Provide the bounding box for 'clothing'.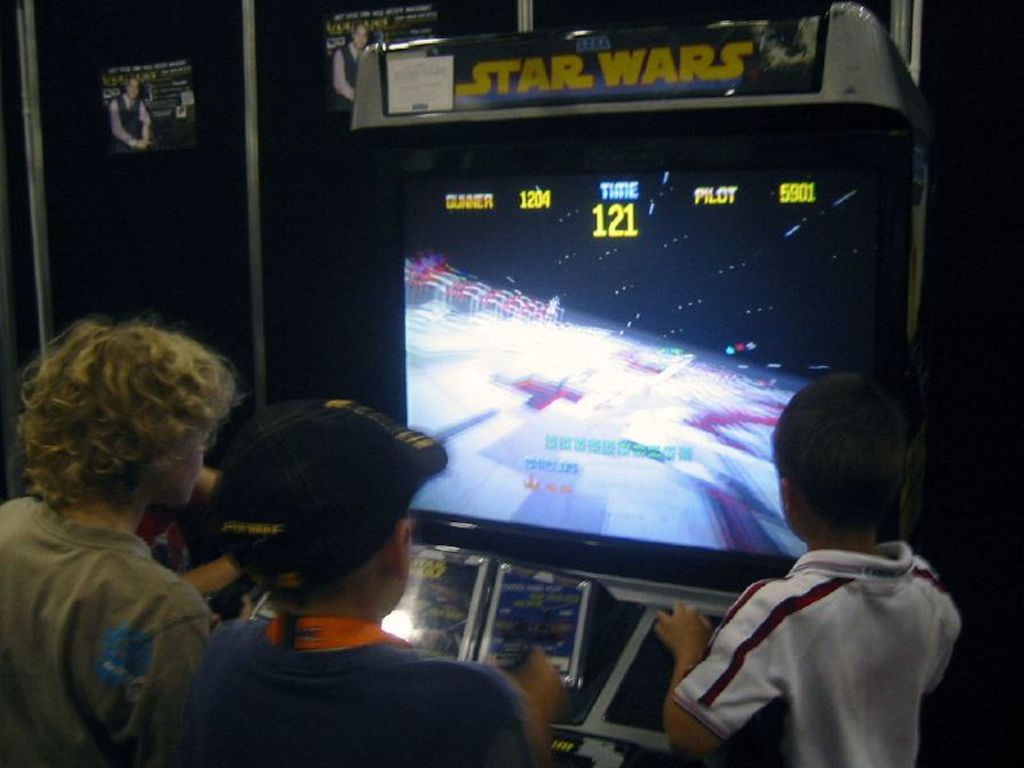
{"left": 0, "top": 488, "right": 211, "bottom": 767}.
